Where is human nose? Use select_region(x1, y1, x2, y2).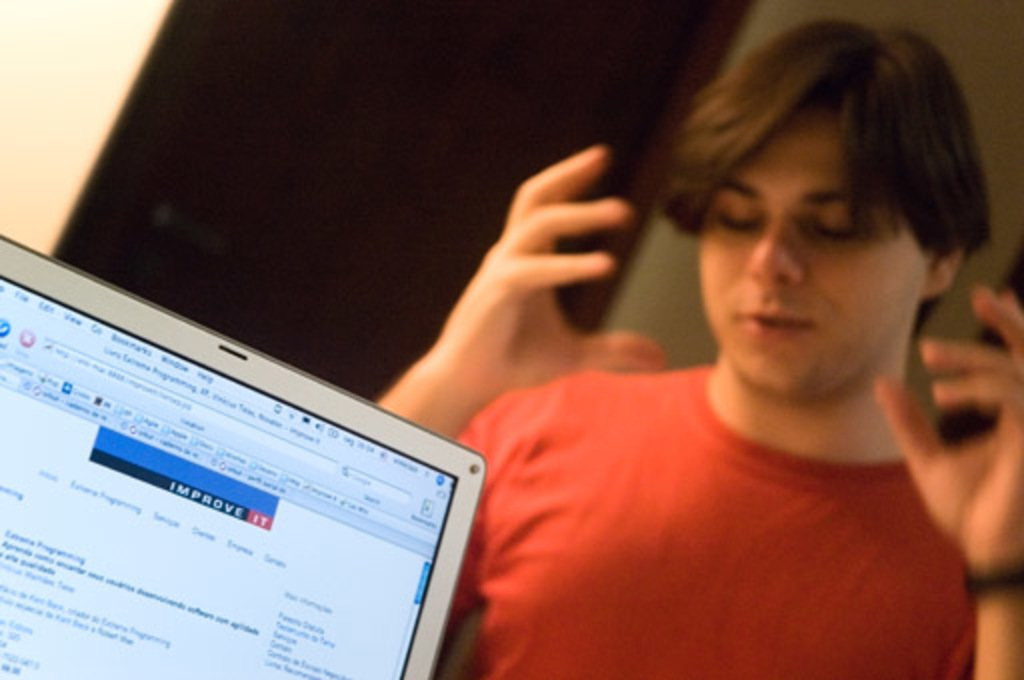
select_region(746, 210, 804, 286).
